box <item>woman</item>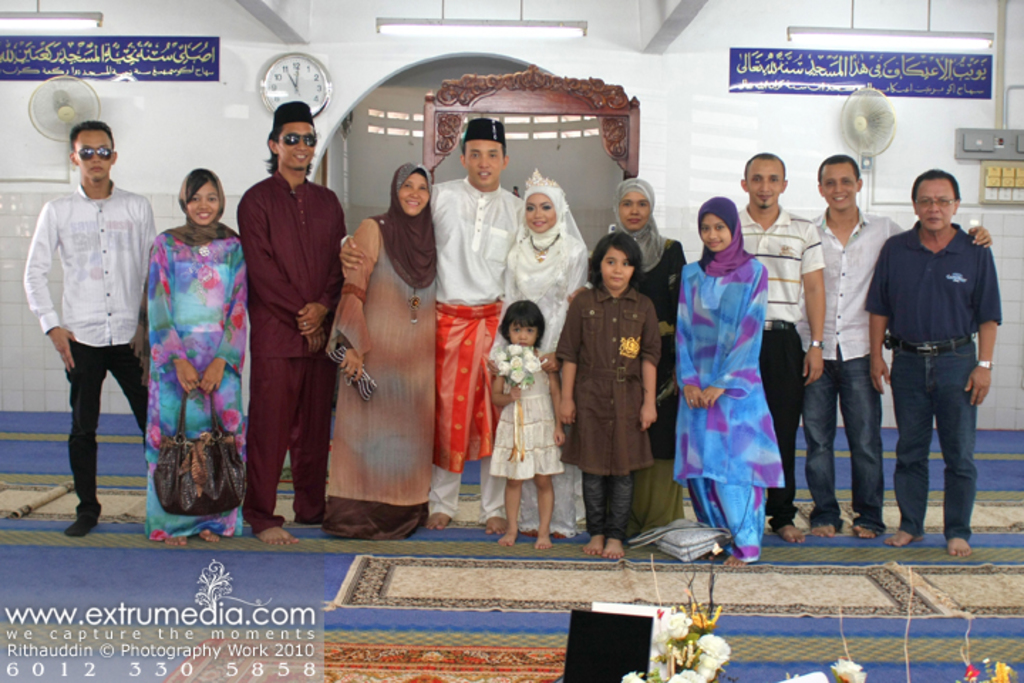
{"x1": 610, "y1": 174, "x2": 687, "y2": 548}
